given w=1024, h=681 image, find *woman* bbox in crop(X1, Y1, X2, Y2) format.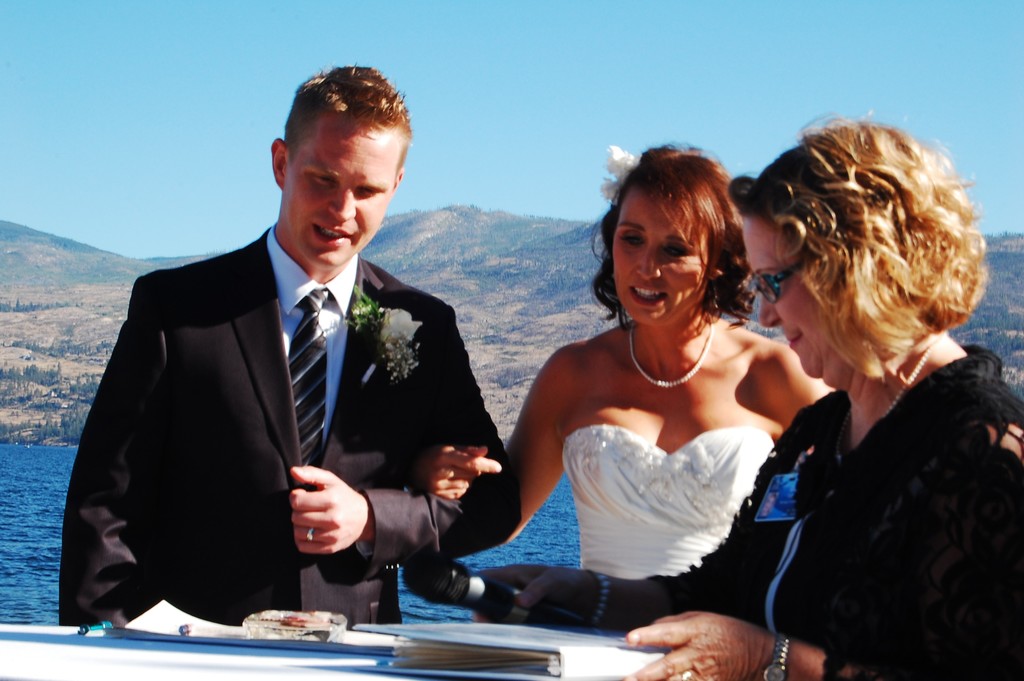
crop(479, 108, 1023, 680).
